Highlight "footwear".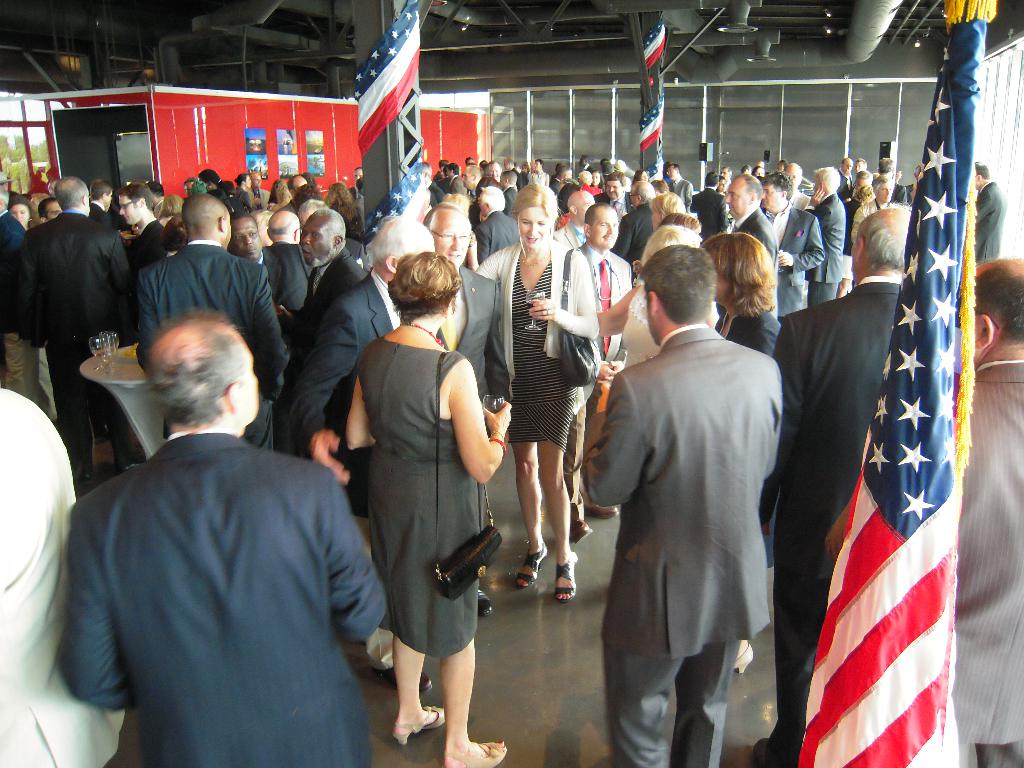
Highlighted region: bbox=(585, 501, 620, 520).
